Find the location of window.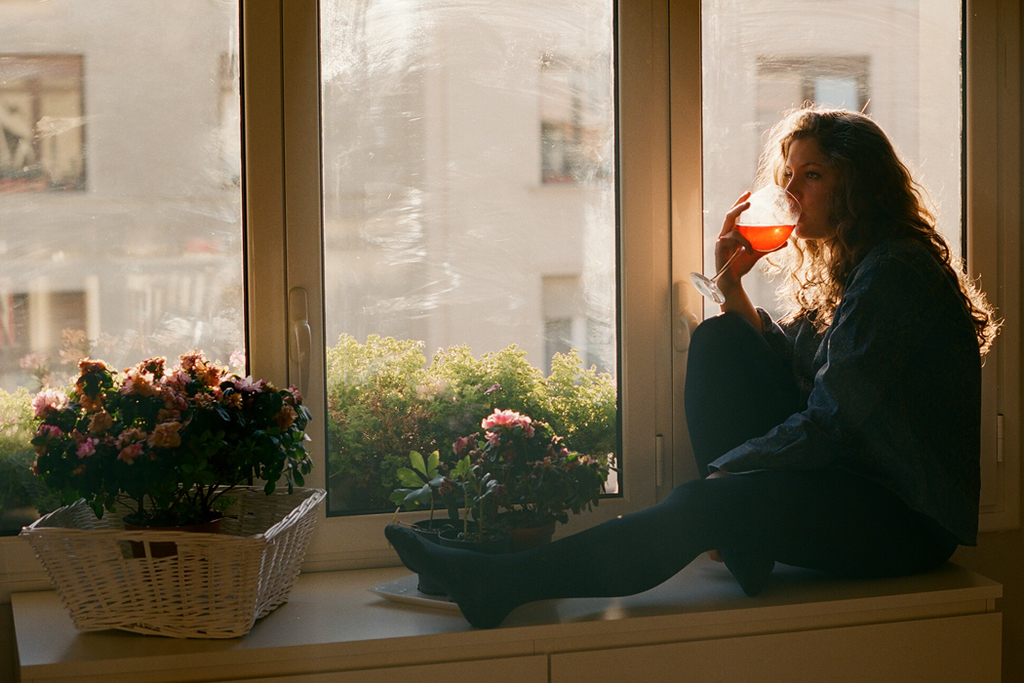
Location: [x1=0, y1=0, x2=1023, y2=591].
